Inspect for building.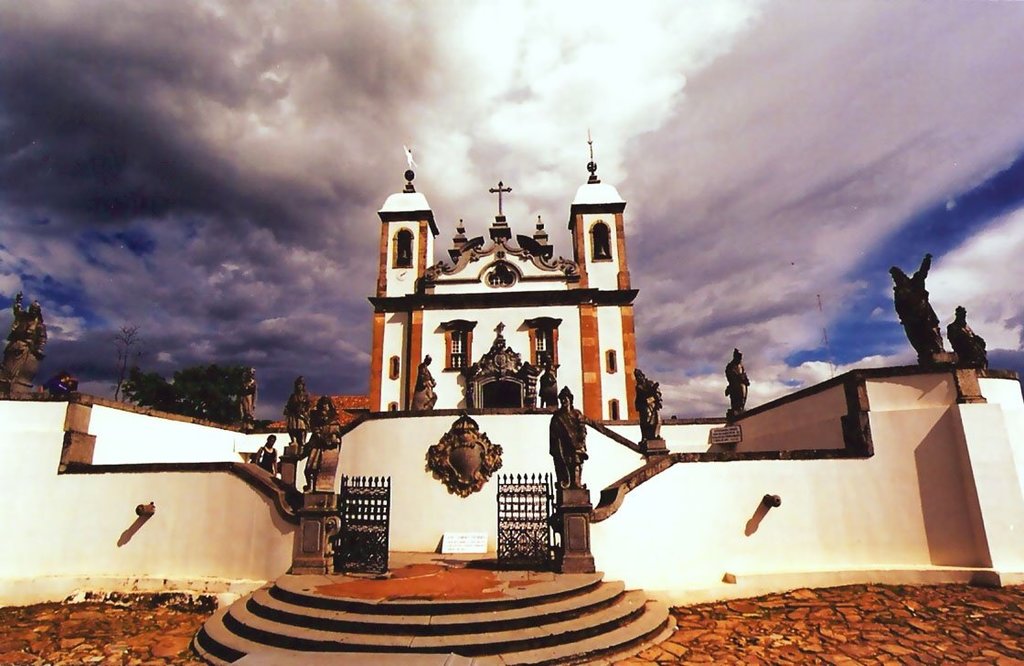
Inspection: select_region(267, 127, 638, 425).
